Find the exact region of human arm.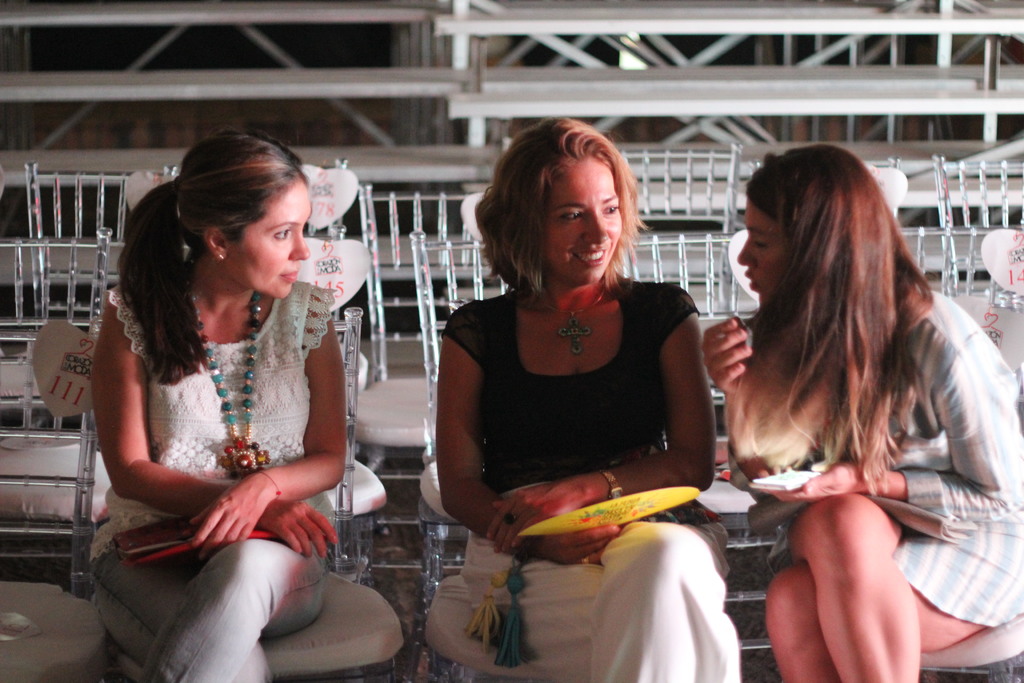
Exact region: [444, 304, 616, 557].
